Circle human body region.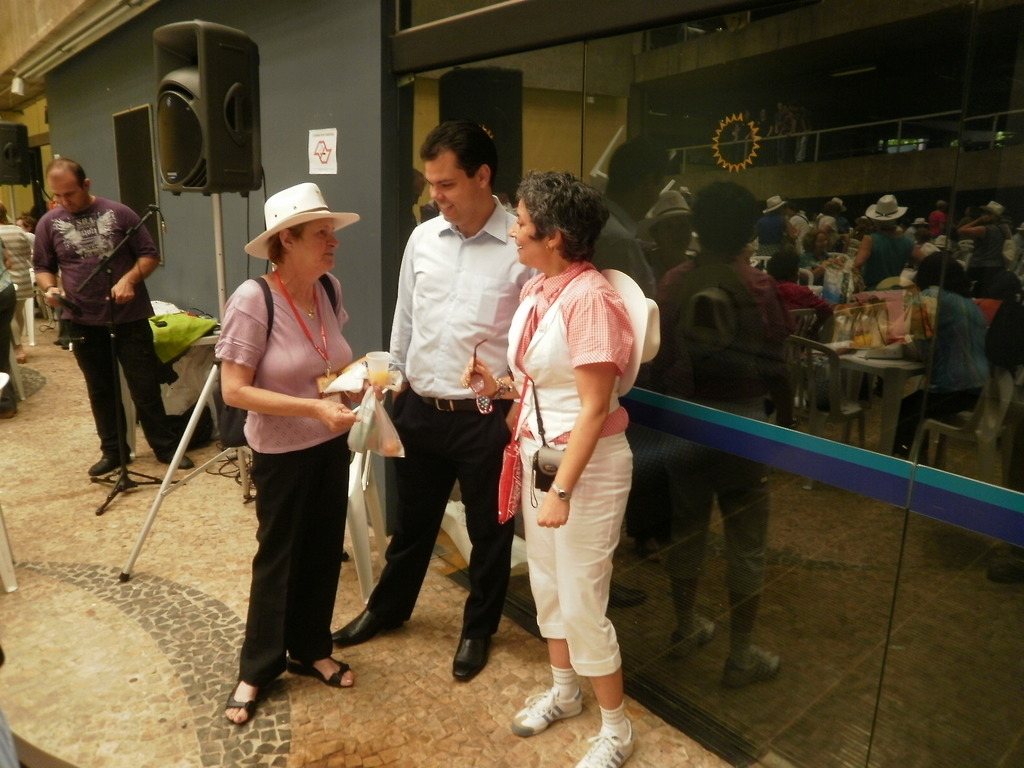
Region: 0/257/17/419.
